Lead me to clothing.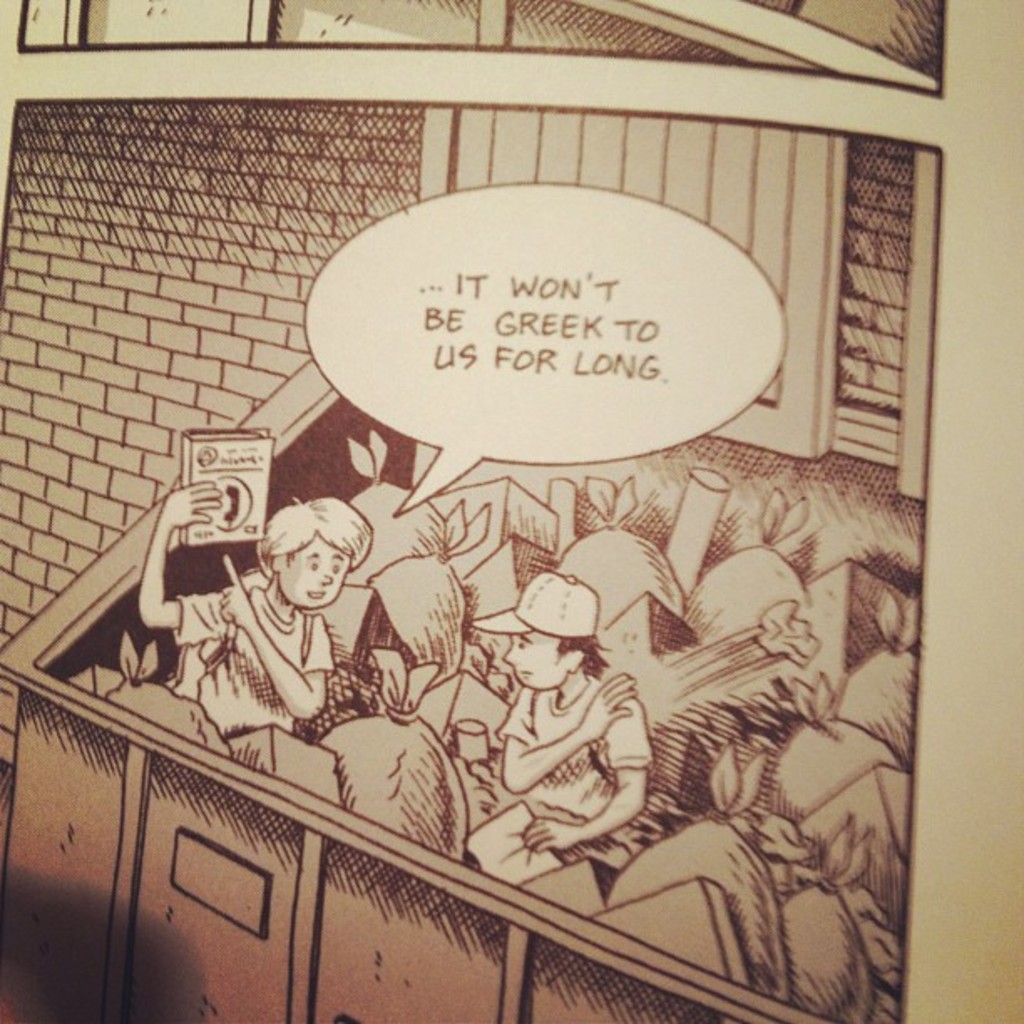
Lead to <region>166, 576, 338, 735</region>.
